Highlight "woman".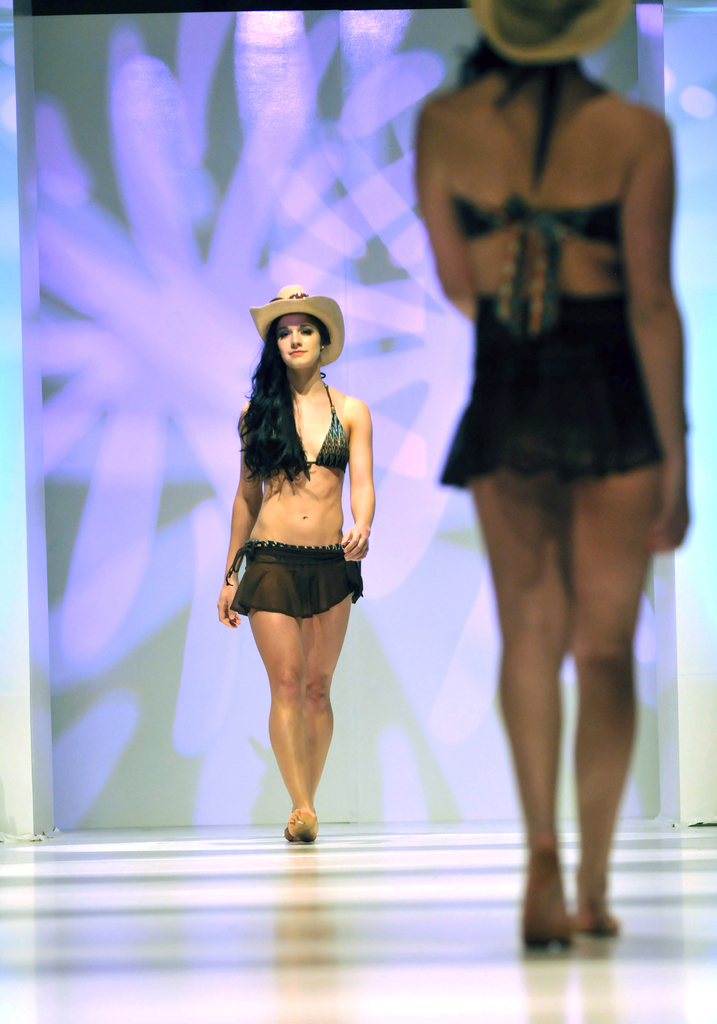
Highlighted region: 412:0:694:961.
